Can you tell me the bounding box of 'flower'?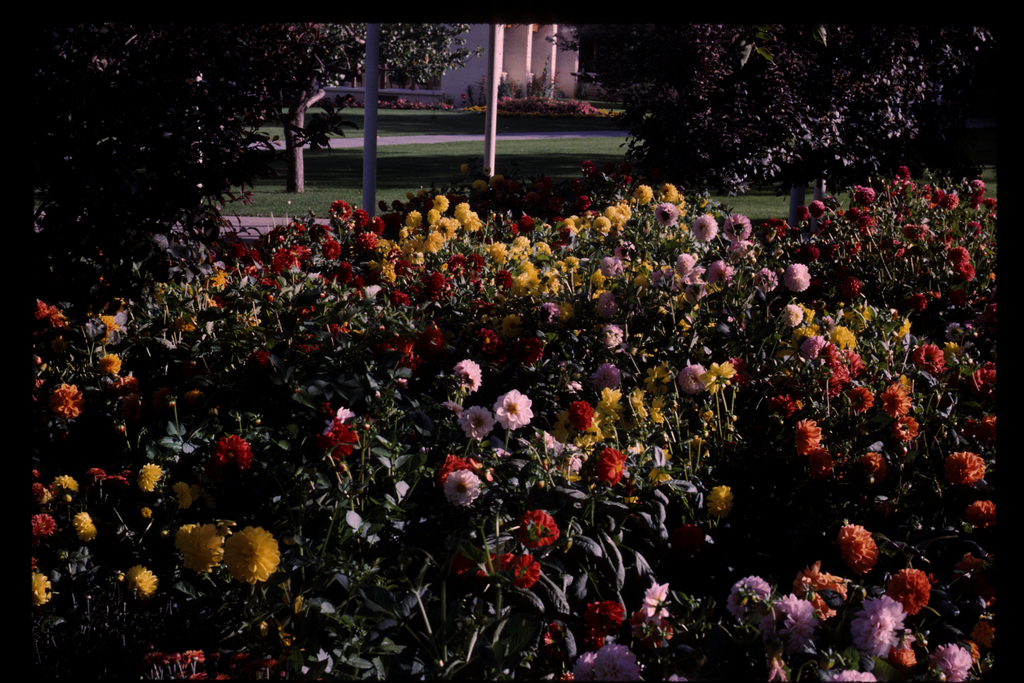
573,652,596,678.
